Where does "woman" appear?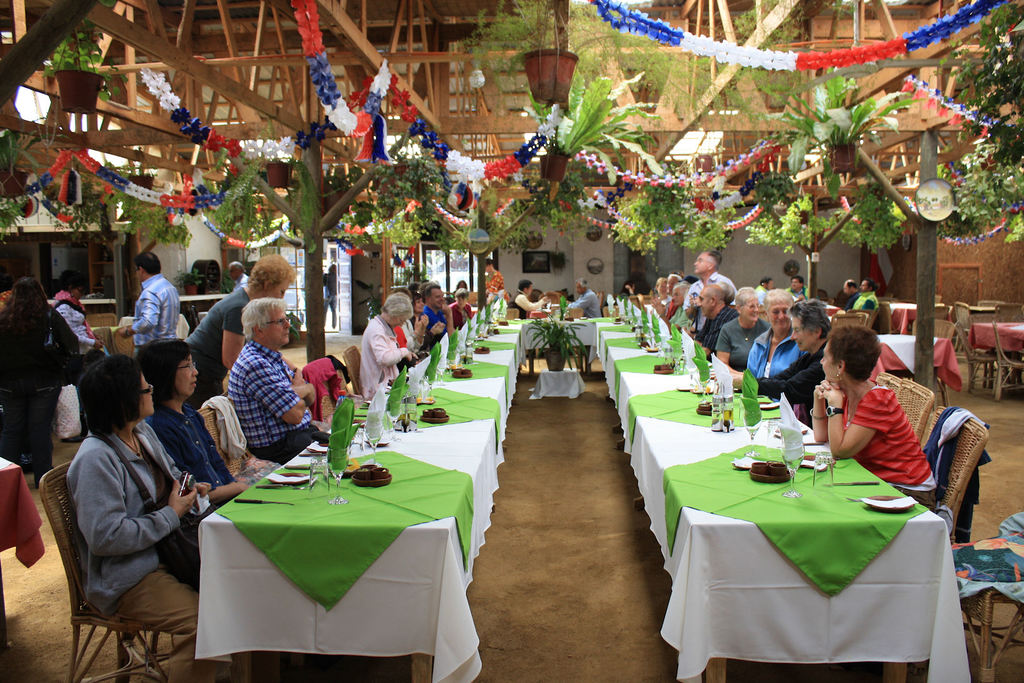
Appears at box=[131, 337, 249, 505].
